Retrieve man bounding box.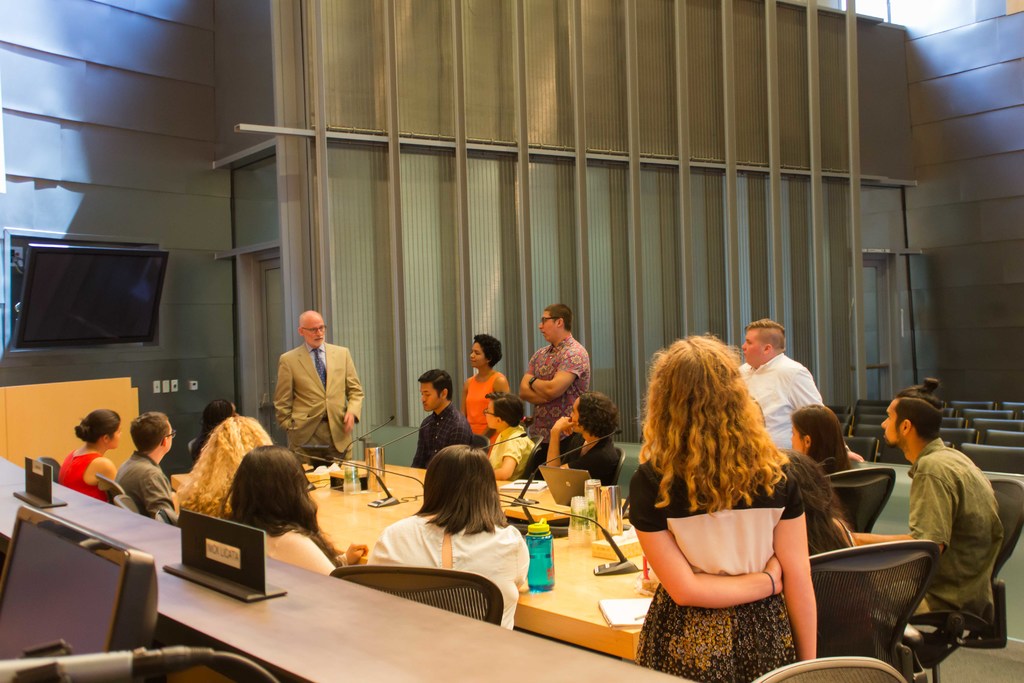
Bounding box: locate(409, 366, 464, 468).
